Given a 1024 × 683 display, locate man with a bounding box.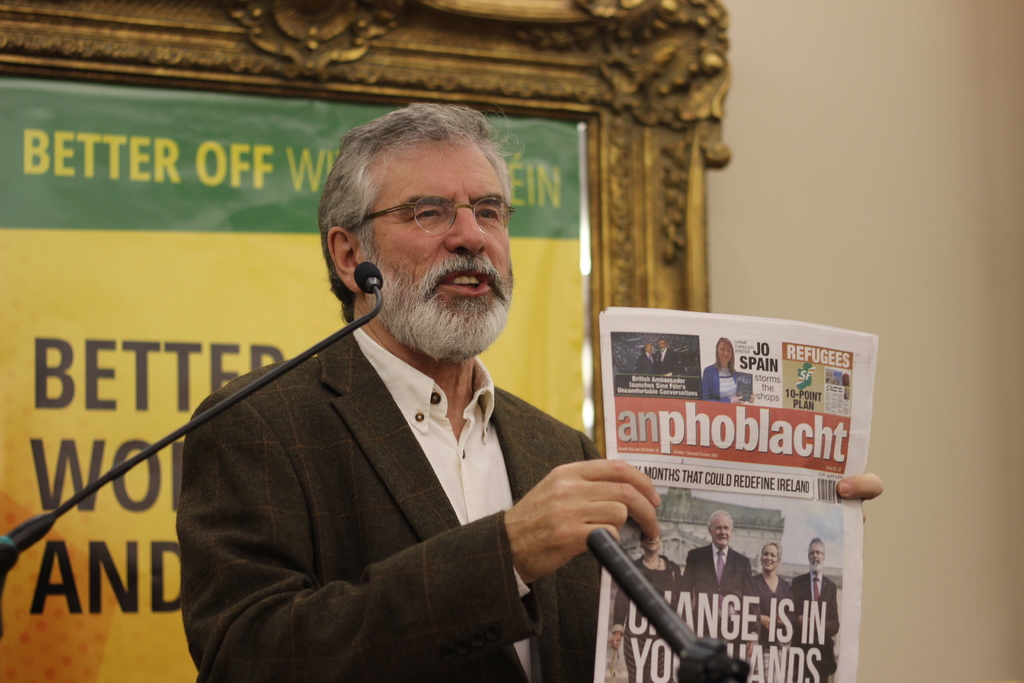
Located: [x1=661, y1=345, x2=680, y2=372].
